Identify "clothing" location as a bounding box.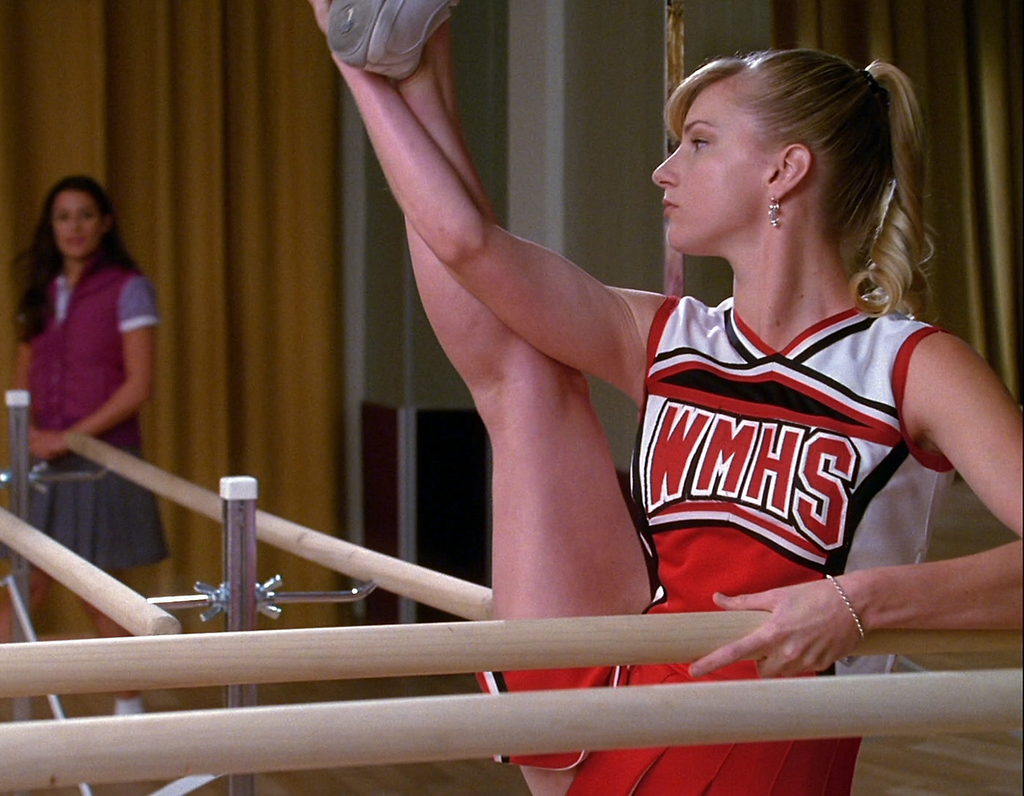
region(20, 253, 169, 578).
